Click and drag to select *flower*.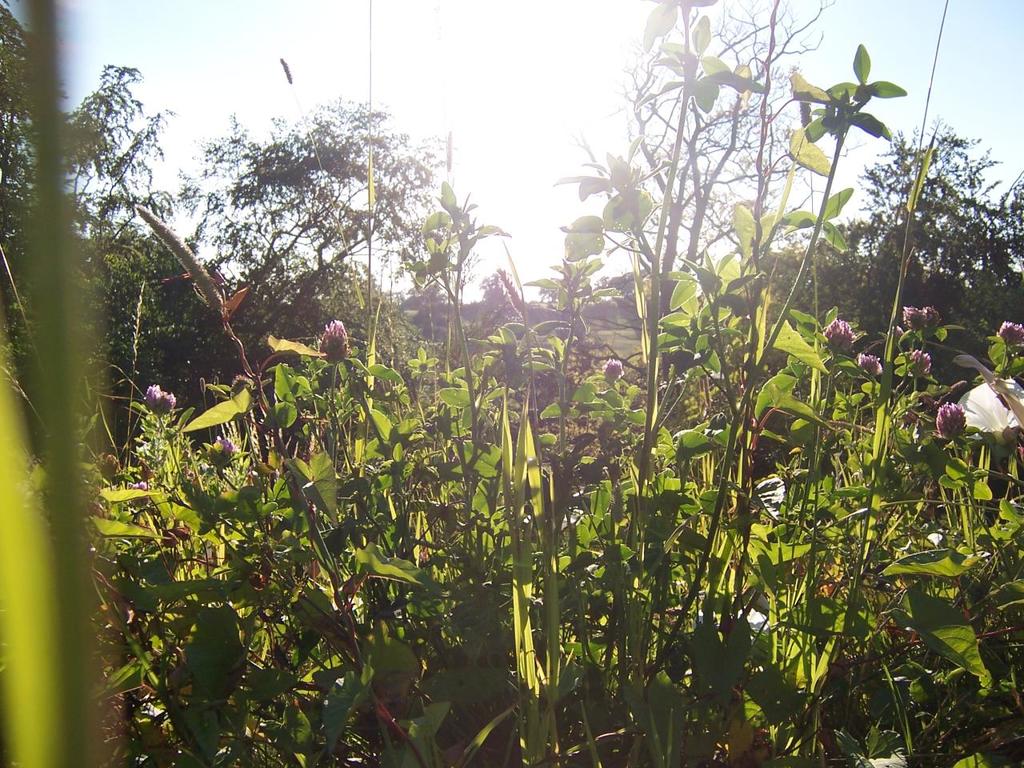
Selection: [left=143, top=382, right=174, bottom=414].
